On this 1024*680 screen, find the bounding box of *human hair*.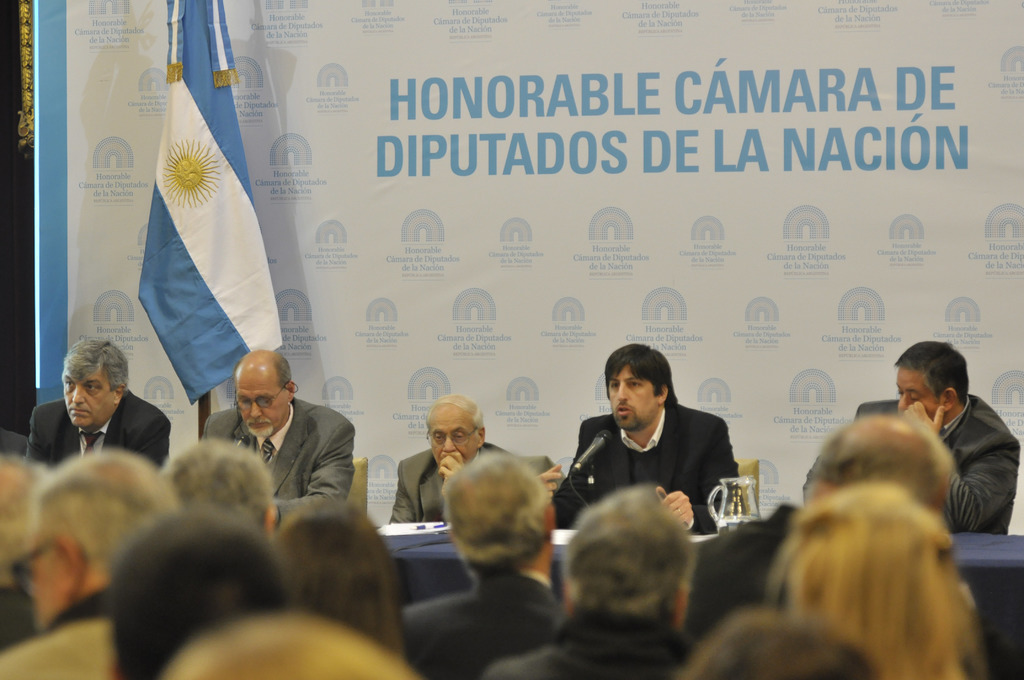
Bounding box: {"x1": 38, "y1": 447, "x2": 184, "y2": 583}.
